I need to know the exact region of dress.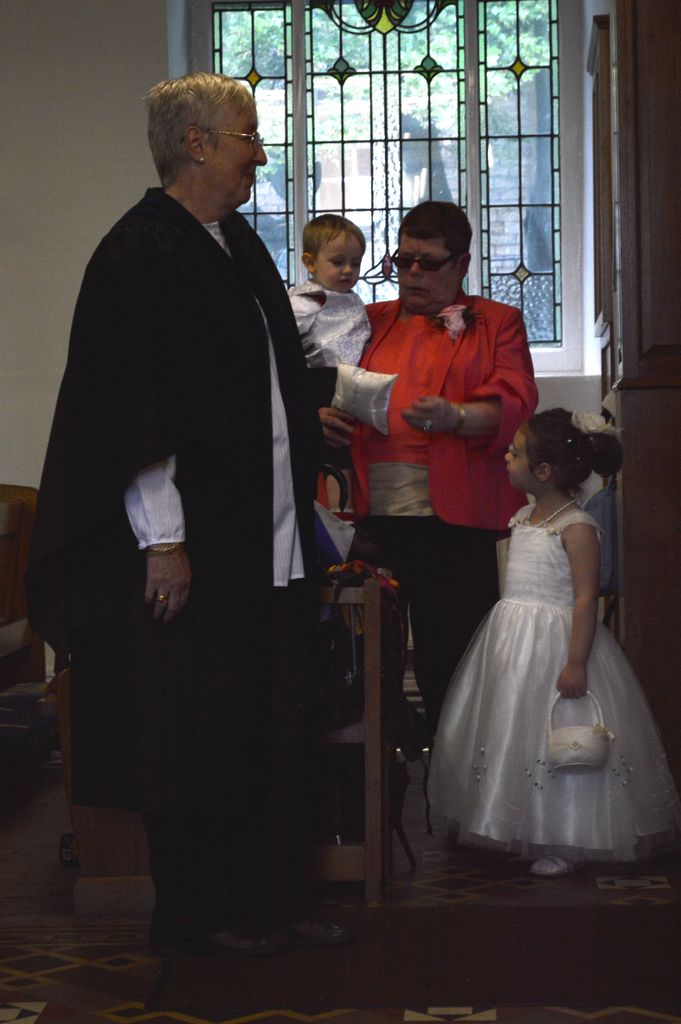
Region: region(420, 506, 680, 863).
